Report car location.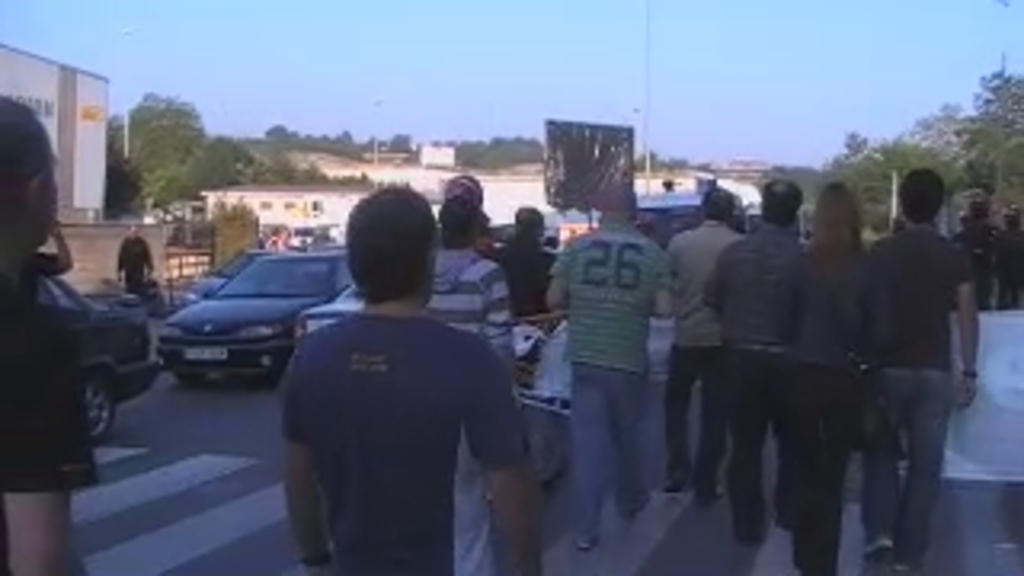
Report: bbox(38, 269, 160, 435).
